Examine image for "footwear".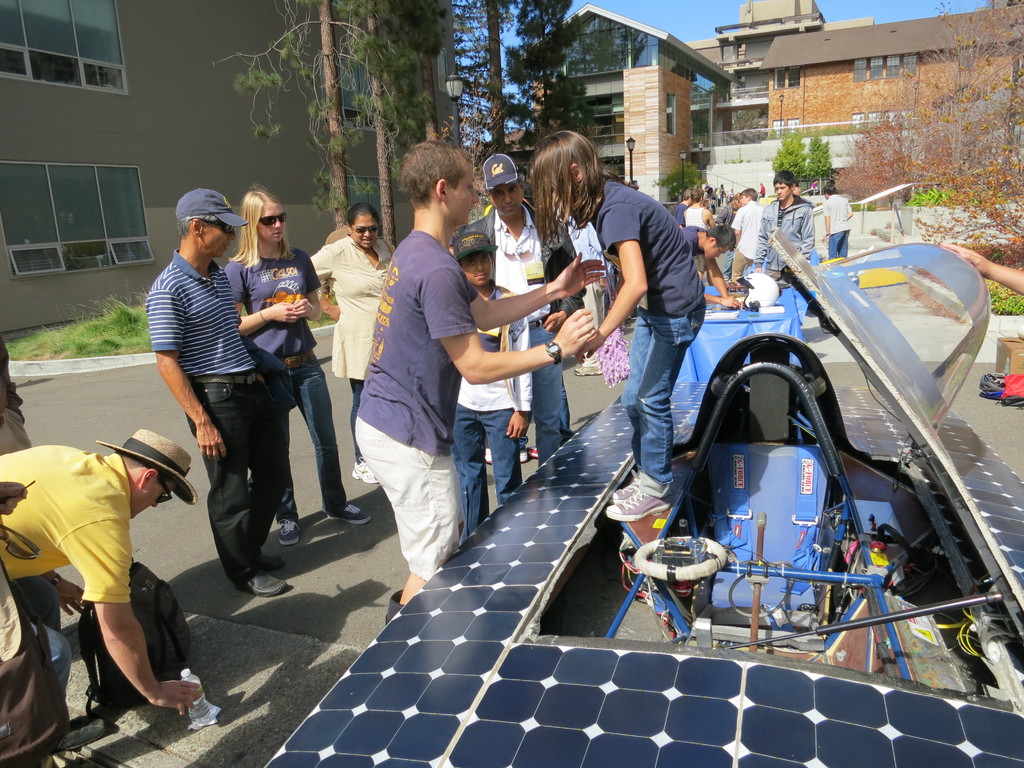
Examination result: locate(250, 573, 287, 593).
